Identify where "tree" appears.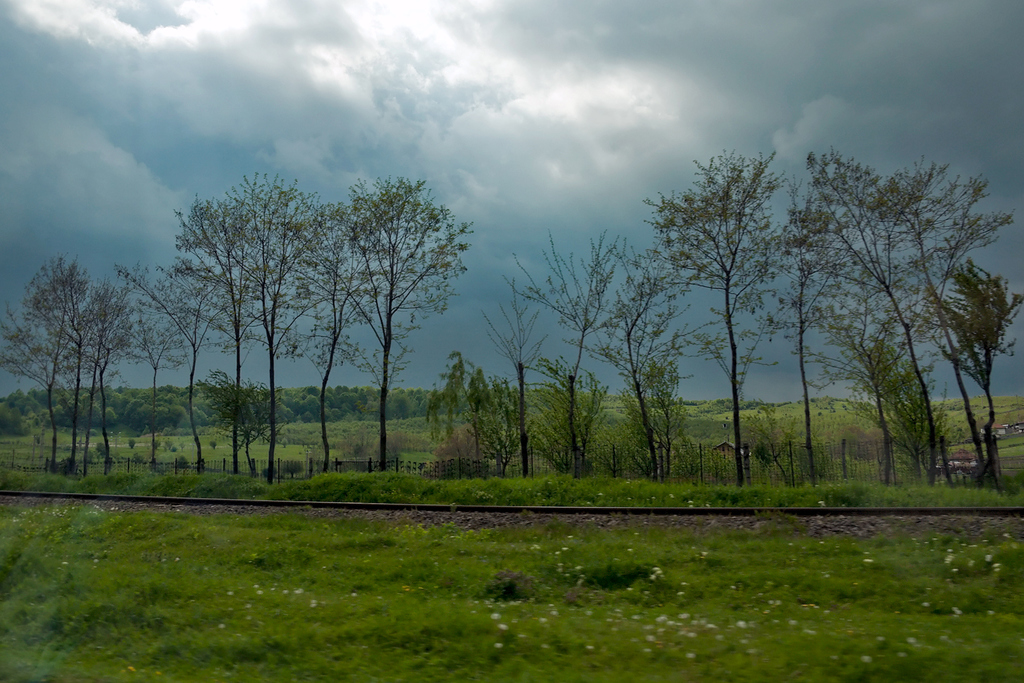
Appears at [67,272,152,474].
